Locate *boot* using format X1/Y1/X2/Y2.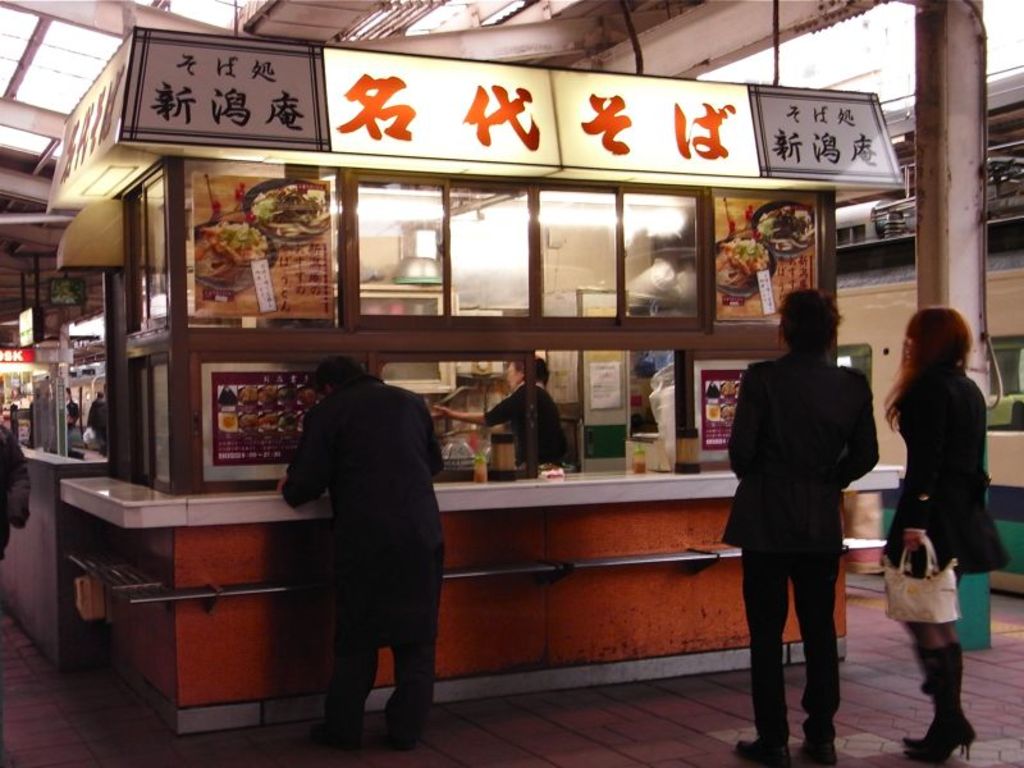
727/682/804/767.
